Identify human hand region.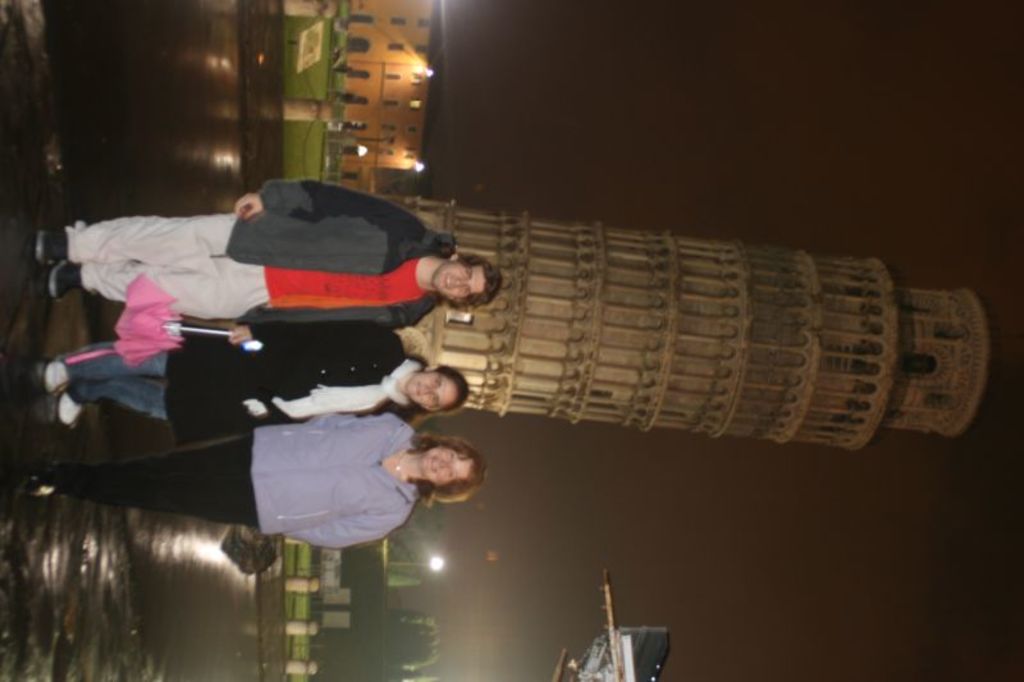
Region: box=[232, 189, 266, 223].
